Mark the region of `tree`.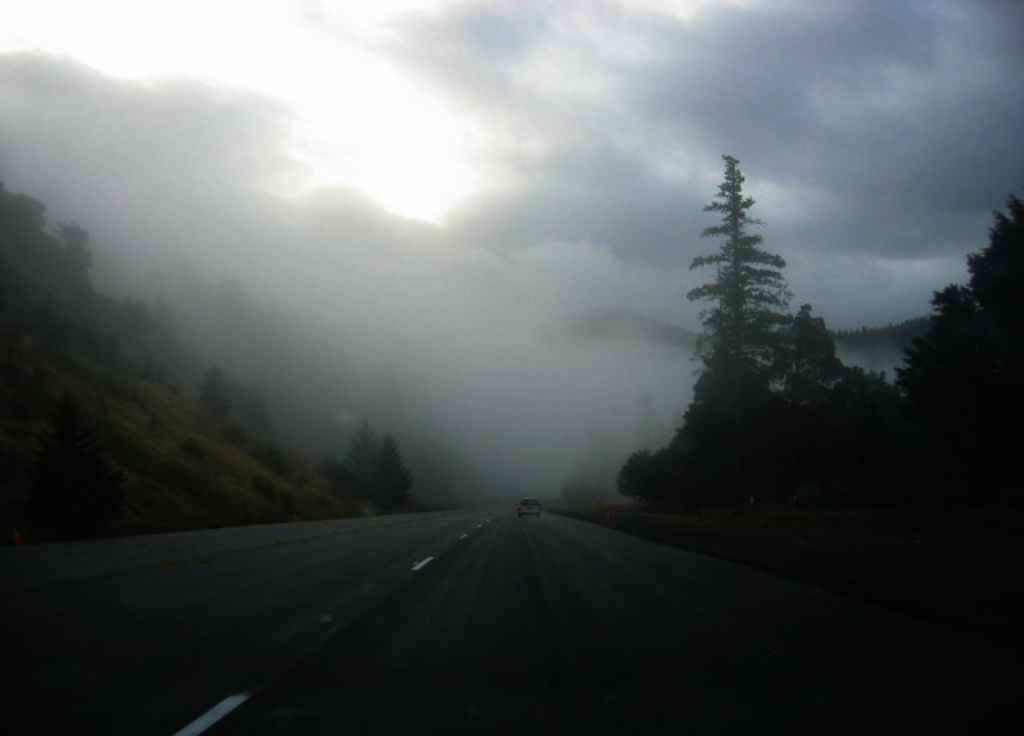
Region: 781:280:904:541.
